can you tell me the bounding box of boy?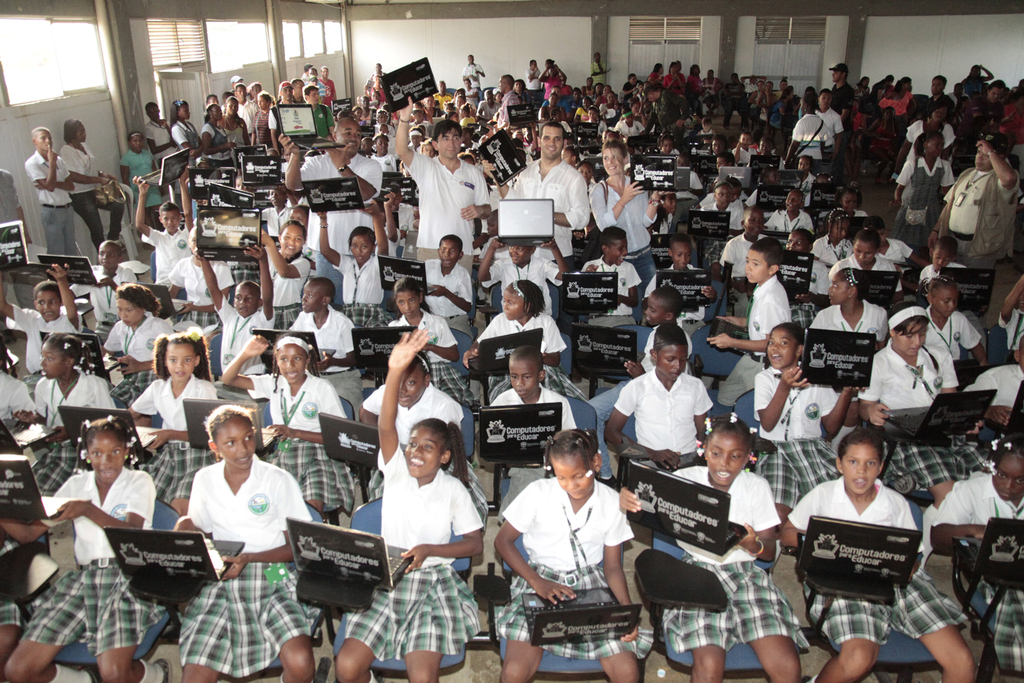
483, 354, 573, 508.
